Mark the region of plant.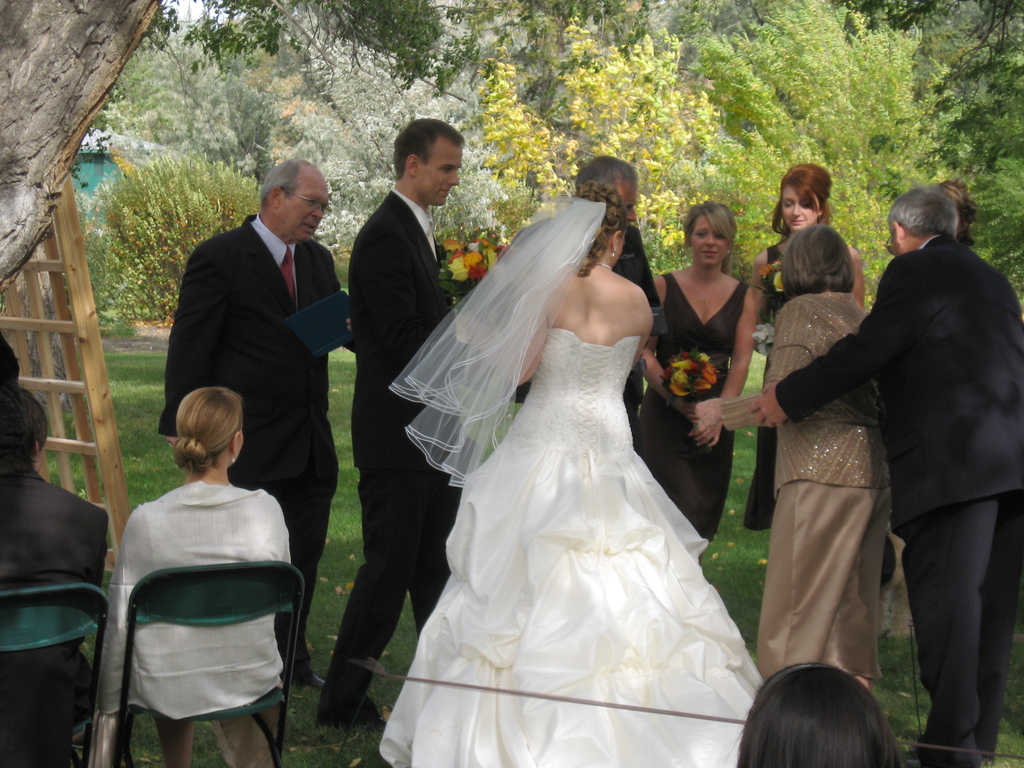
Region: 431,232,516,300.
